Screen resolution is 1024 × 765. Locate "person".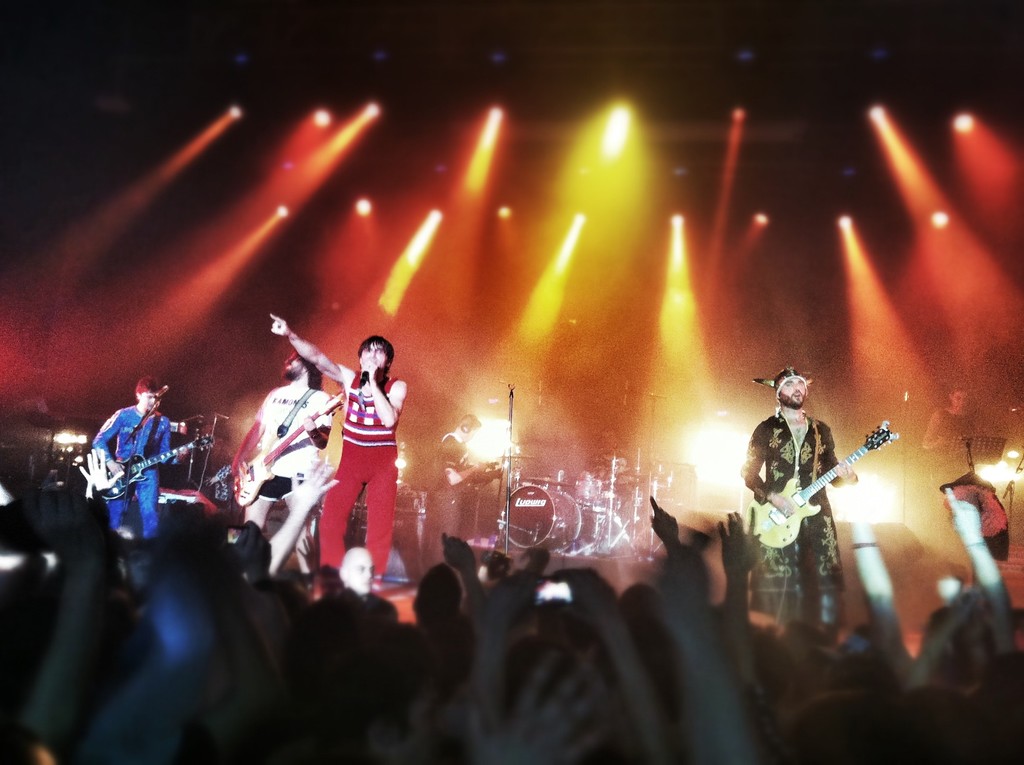
bbox=(234, 346, 337, 584).
